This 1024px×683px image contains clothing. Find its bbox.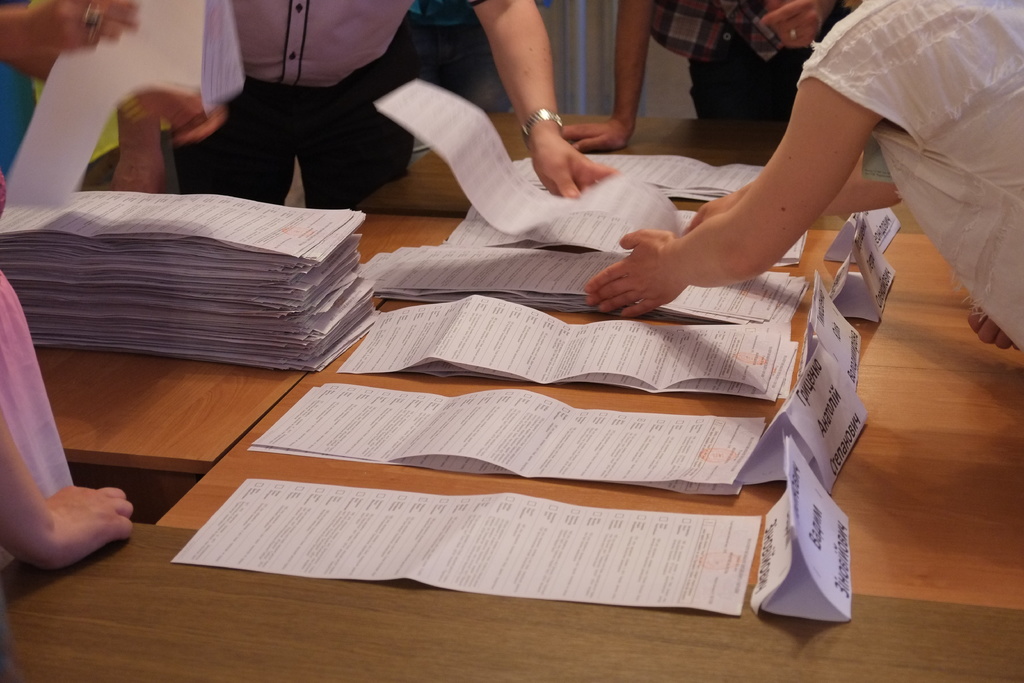
locate(180, 0, 404, 216).
